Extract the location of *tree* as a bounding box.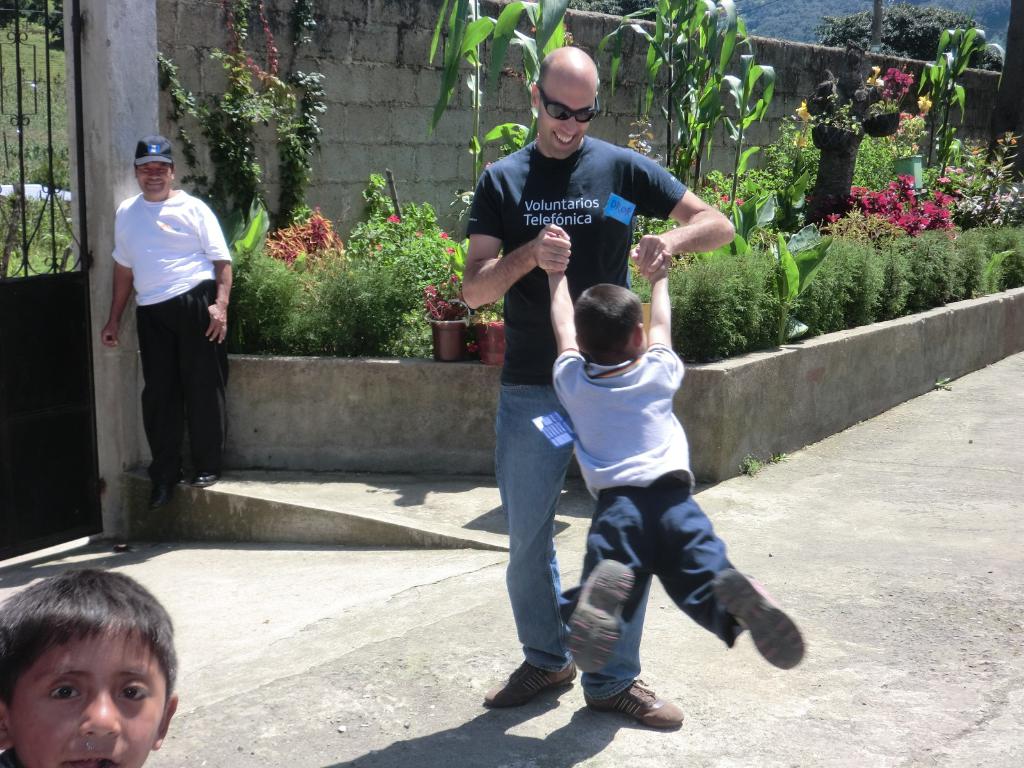
region(568, 0, 673, 24).
